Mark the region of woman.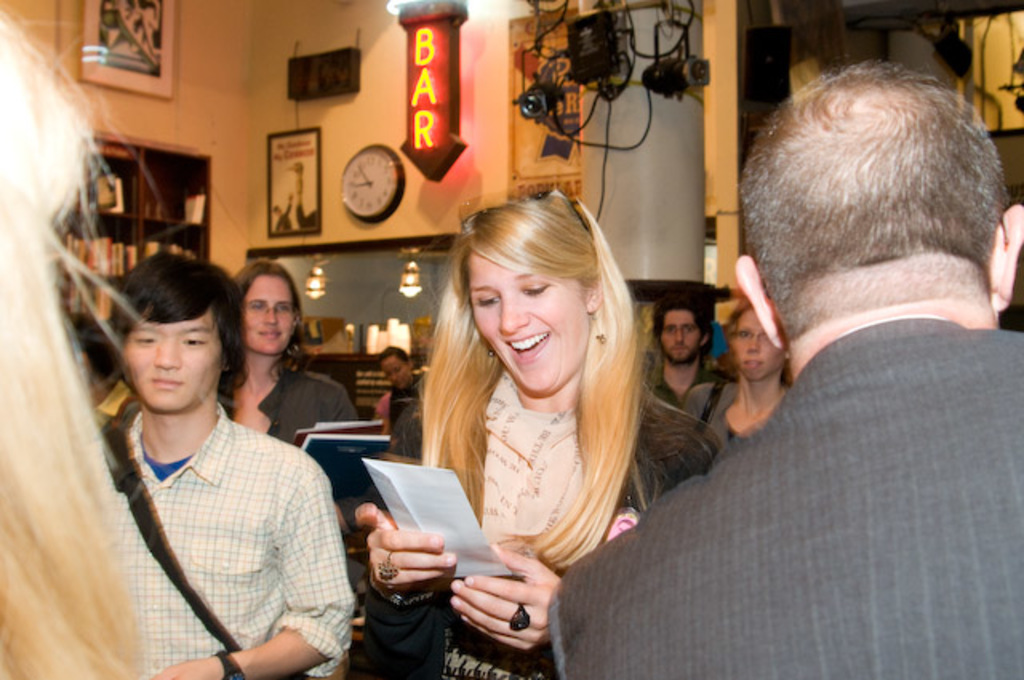
Region: box(229, 258, 398, 450).
